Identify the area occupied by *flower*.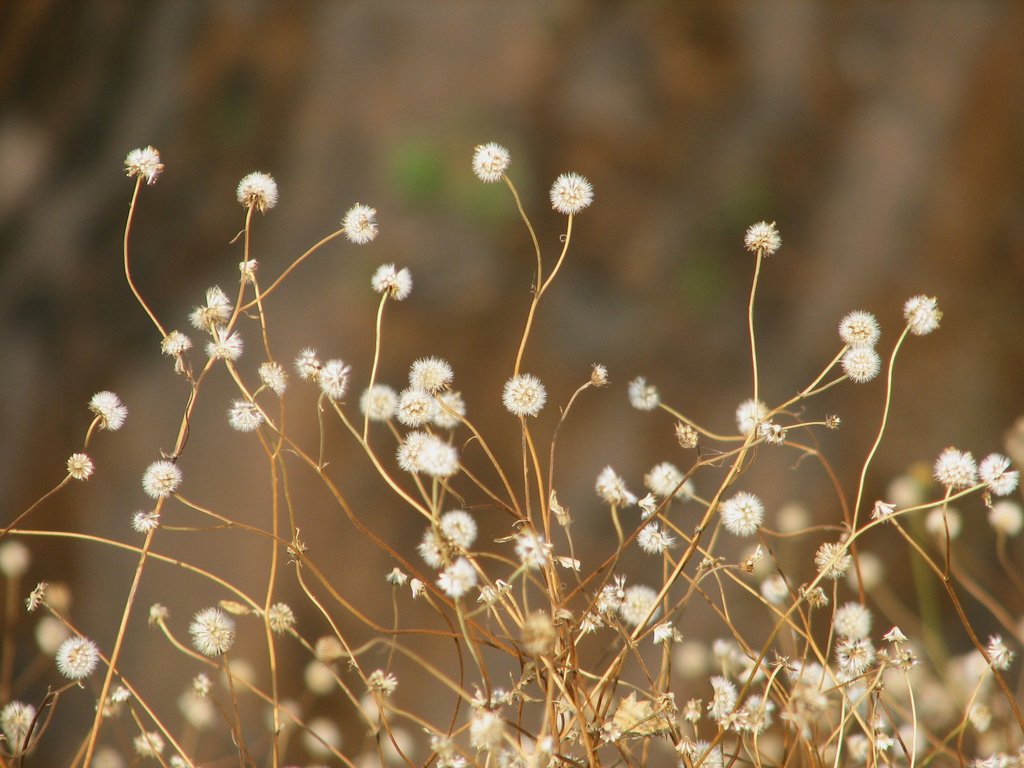
Area: 314/360/349/397.
